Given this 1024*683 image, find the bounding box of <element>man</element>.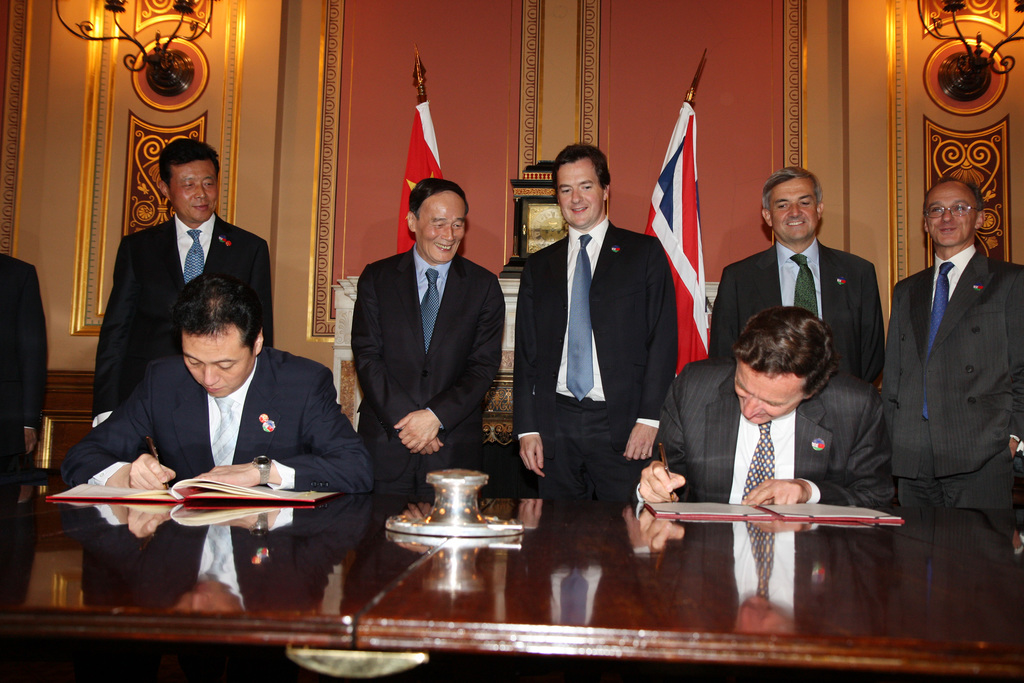
509, 142, 685, 506.
